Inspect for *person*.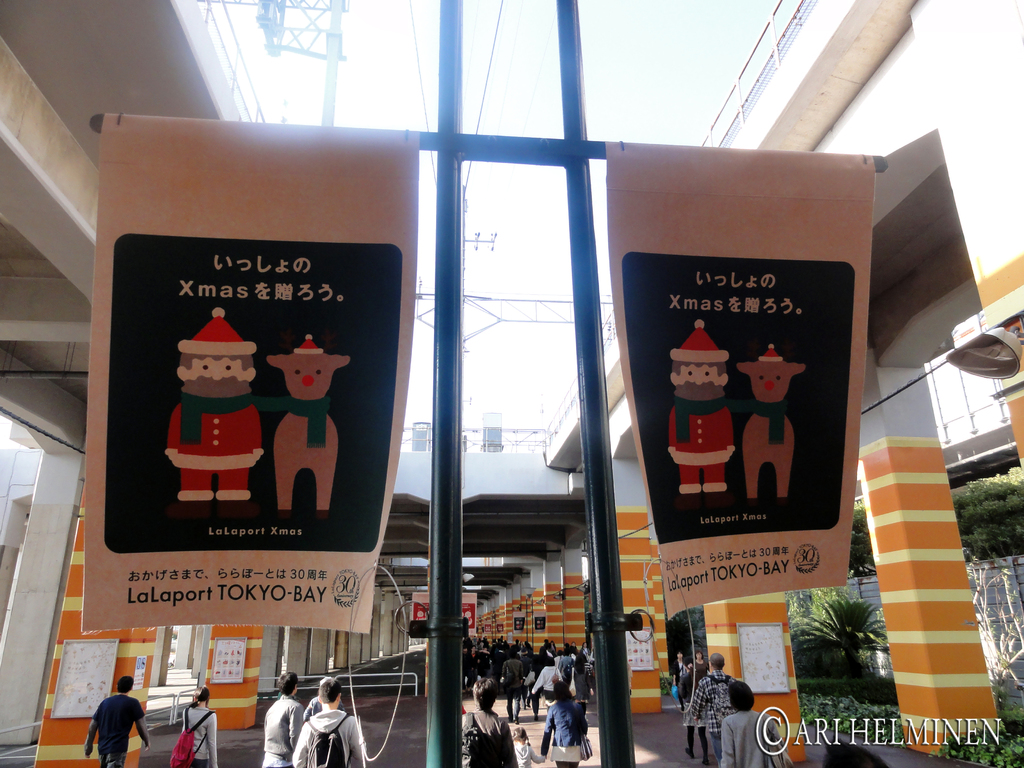
Inspection: detection(542, 681, 589, 767).
